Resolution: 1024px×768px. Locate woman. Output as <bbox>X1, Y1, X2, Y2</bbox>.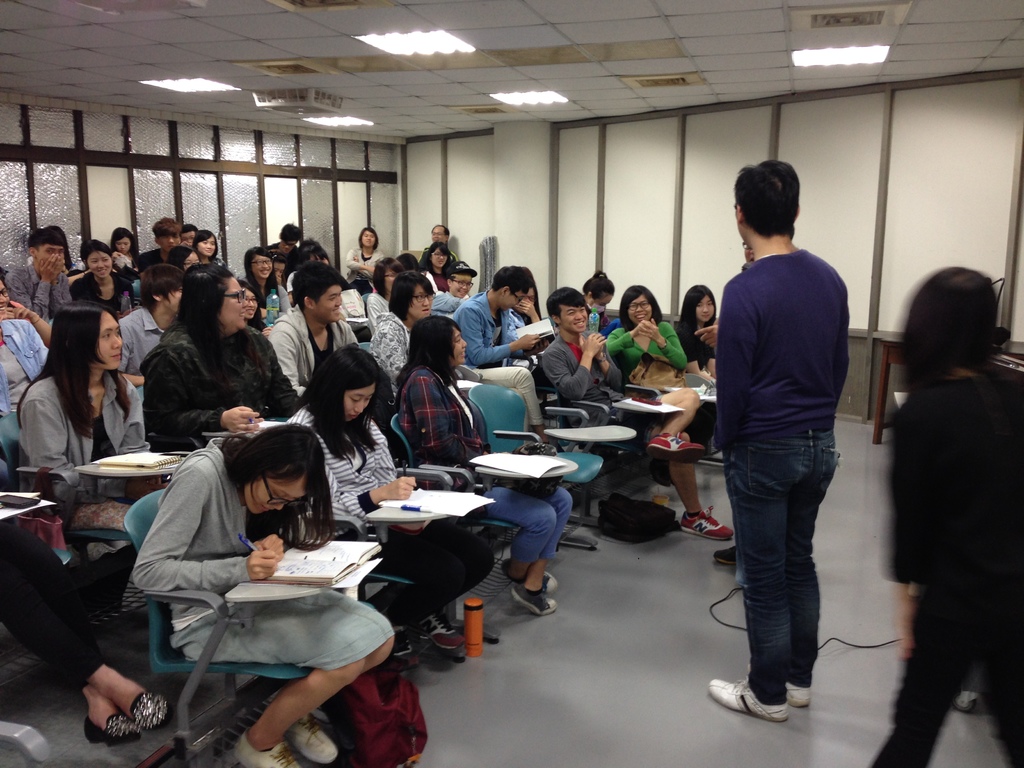
<bbox>673, 282, 722, 457</bbox>.
